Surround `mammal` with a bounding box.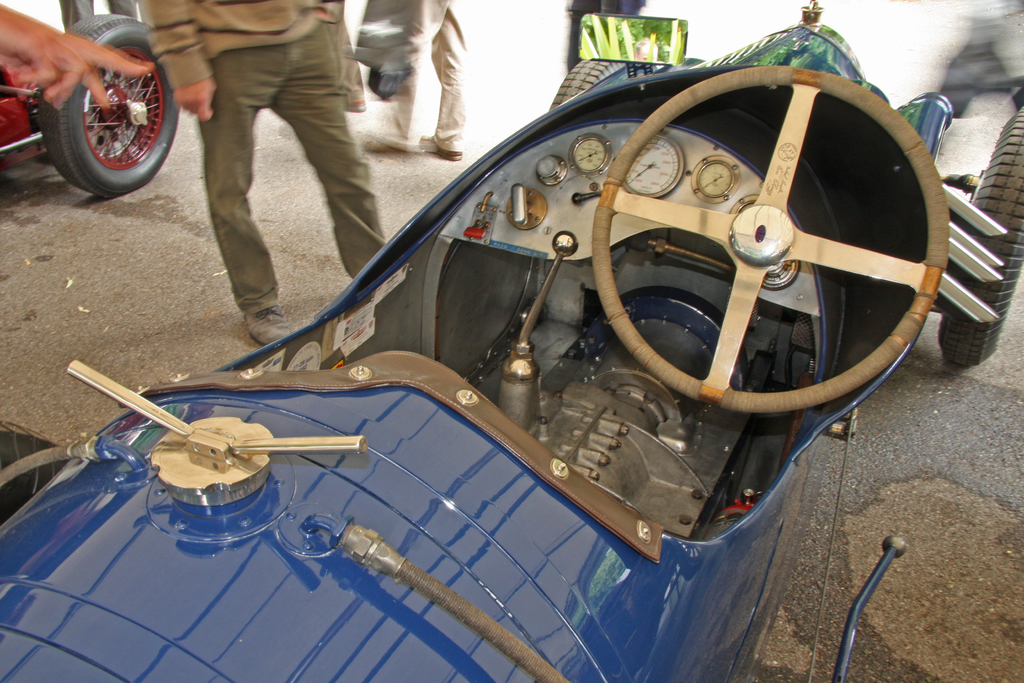
{"left": 564, "top": 0, "right": 646, "bottom": 73}.
